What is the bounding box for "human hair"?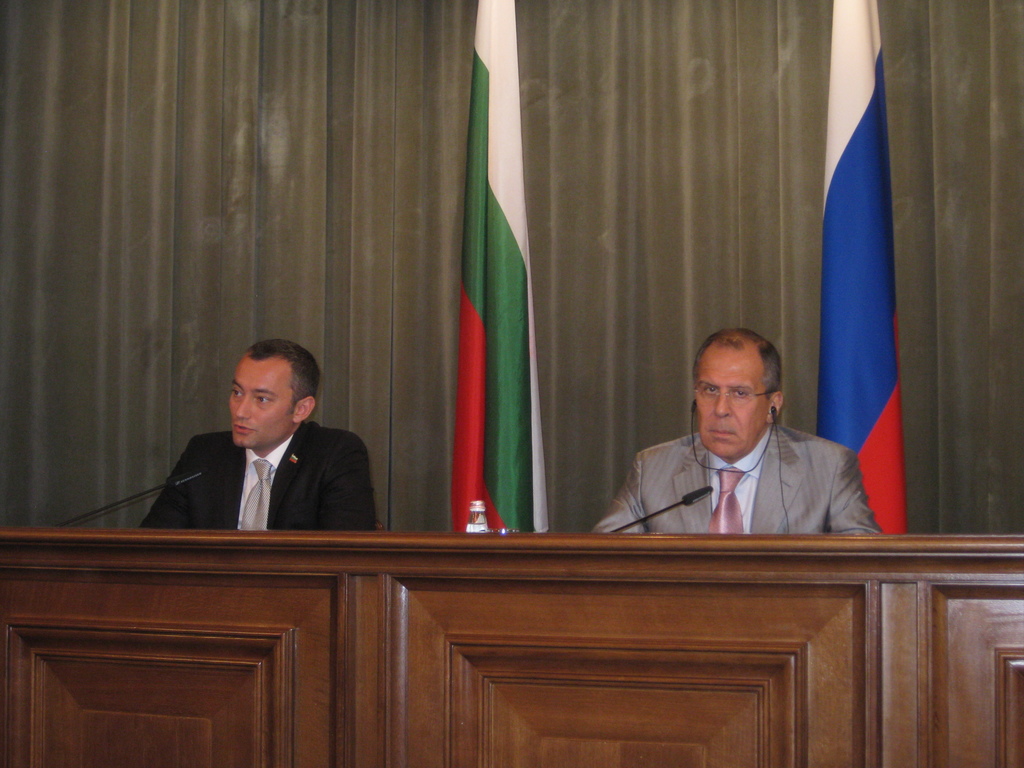
Rect(247, 339, 318, 412).
